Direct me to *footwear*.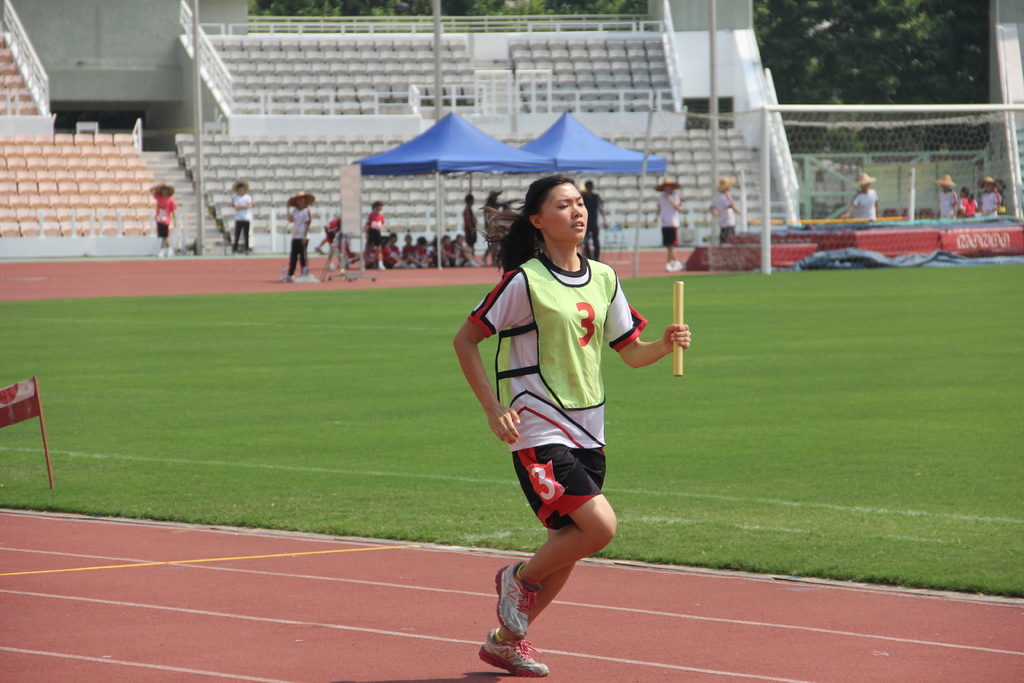
Direction: [x1=663, y1=265, x2=671, y2=273].
